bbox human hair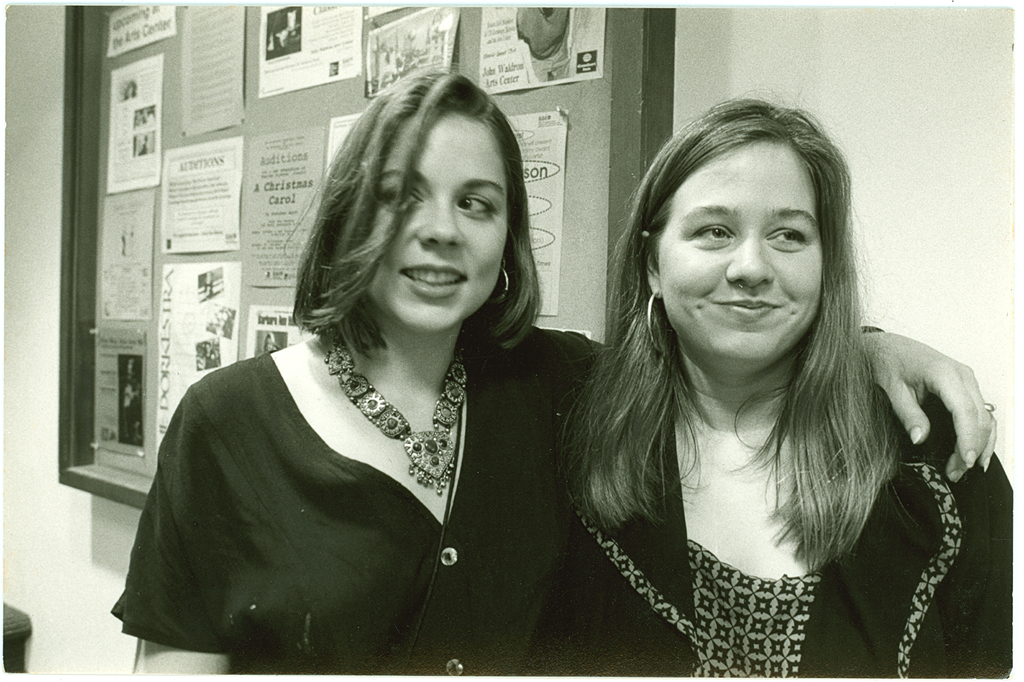
left=278, top=64, right=545, bottom=368
